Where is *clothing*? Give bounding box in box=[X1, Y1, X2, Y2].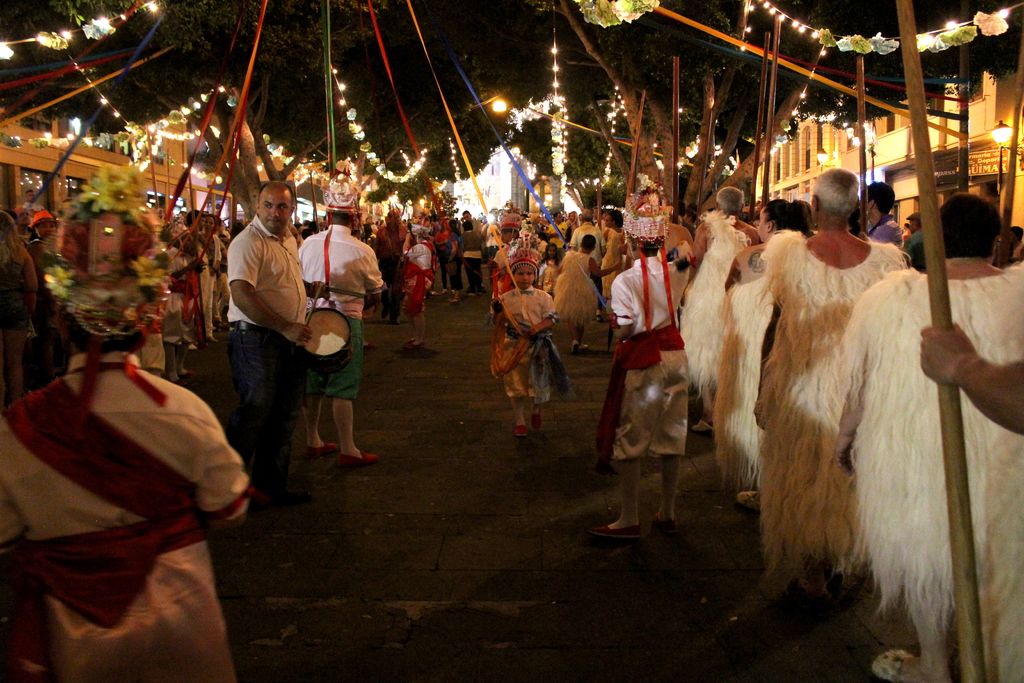
box=[224, 214, 308, 500].
